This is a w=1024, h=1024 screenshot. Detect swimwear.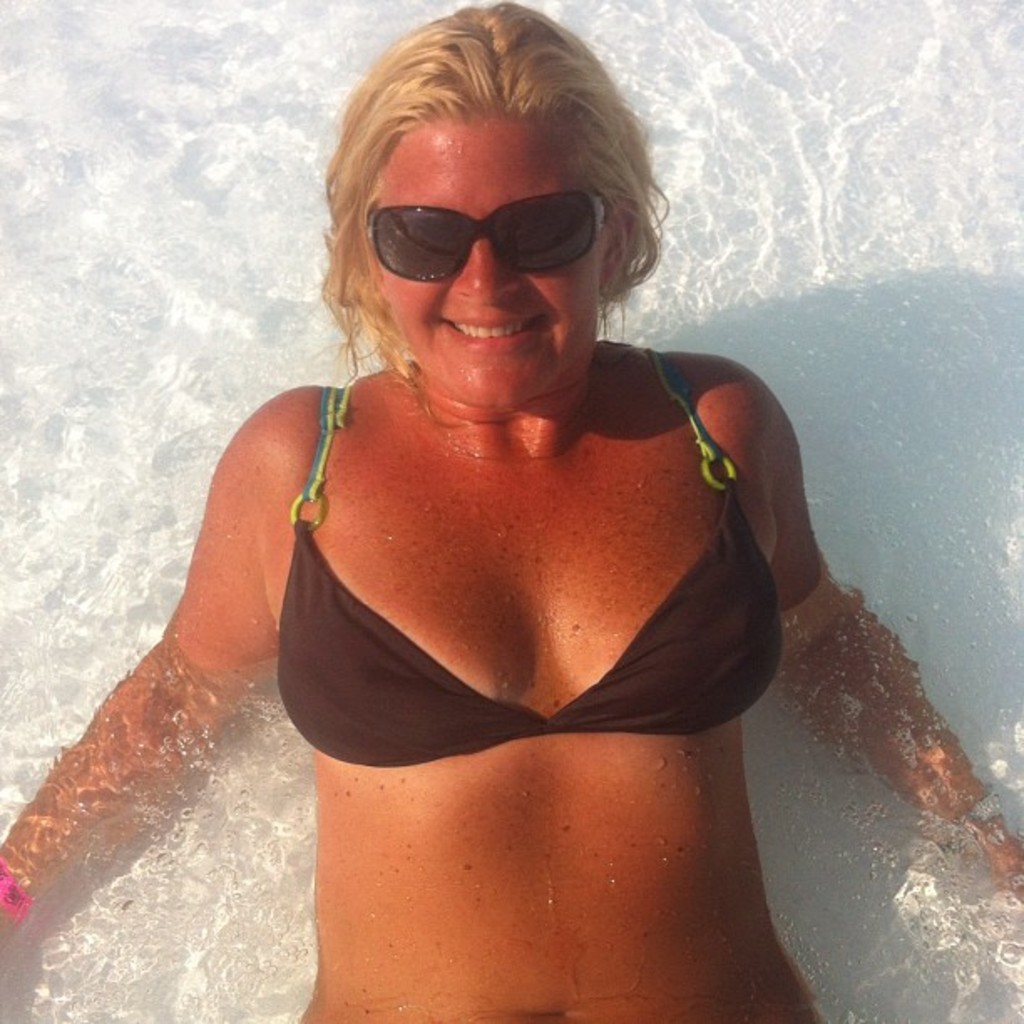
x1=261, y1=375, x2=796, y2=770.
